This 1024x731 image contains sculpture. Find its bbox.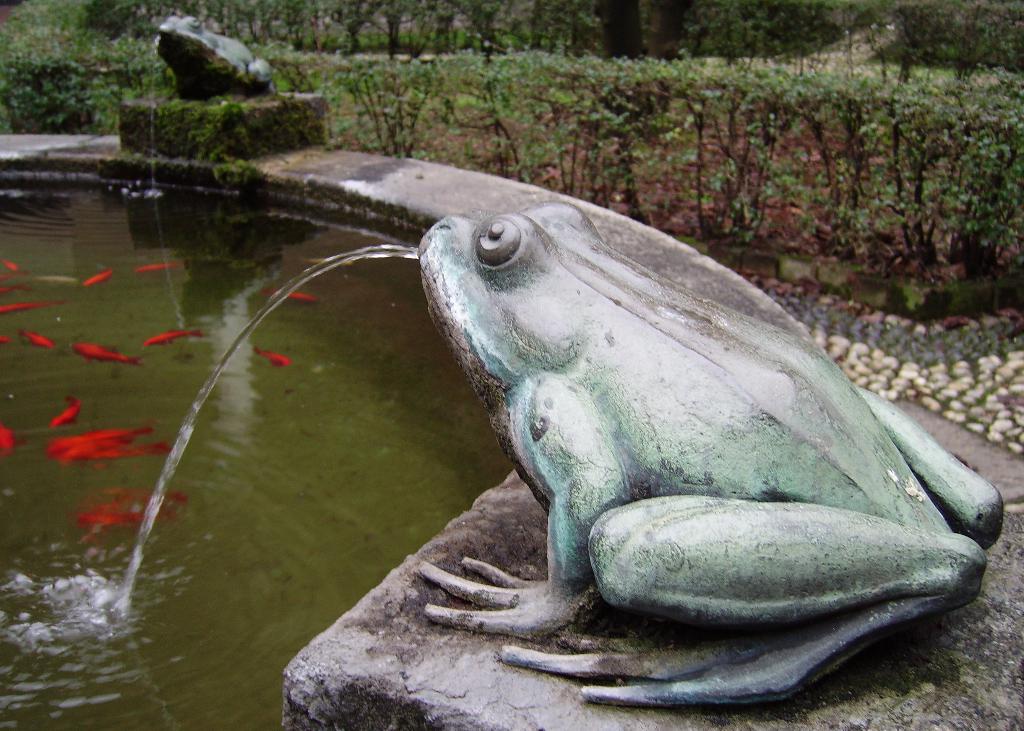
x1=390, y1=208, x2=952, y2=675.
